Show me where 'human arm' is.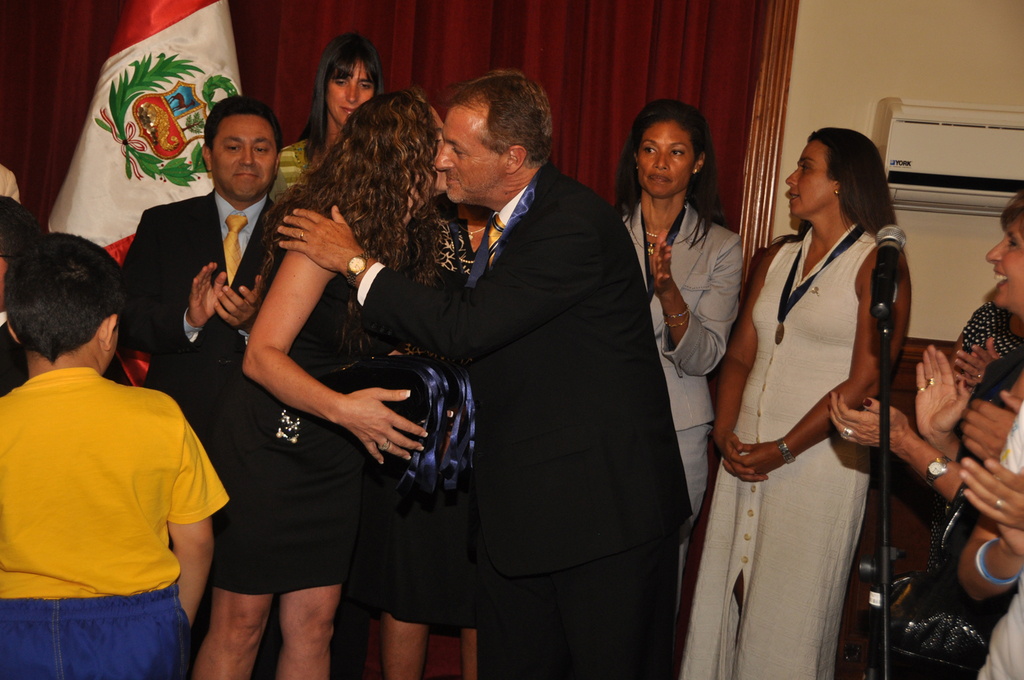
'human arm' is at pyautogui.locateOnScreen(732, 238, 918, 470).
